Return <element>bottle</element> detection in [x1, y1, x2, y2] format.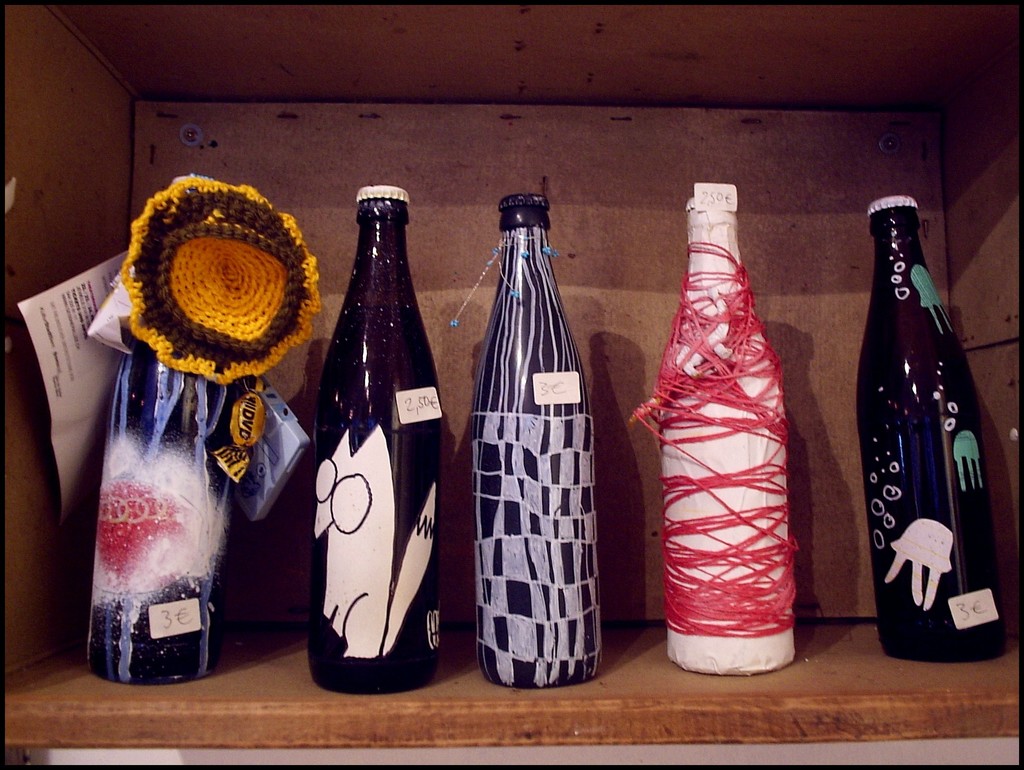
[467, 190, 601, 694].
